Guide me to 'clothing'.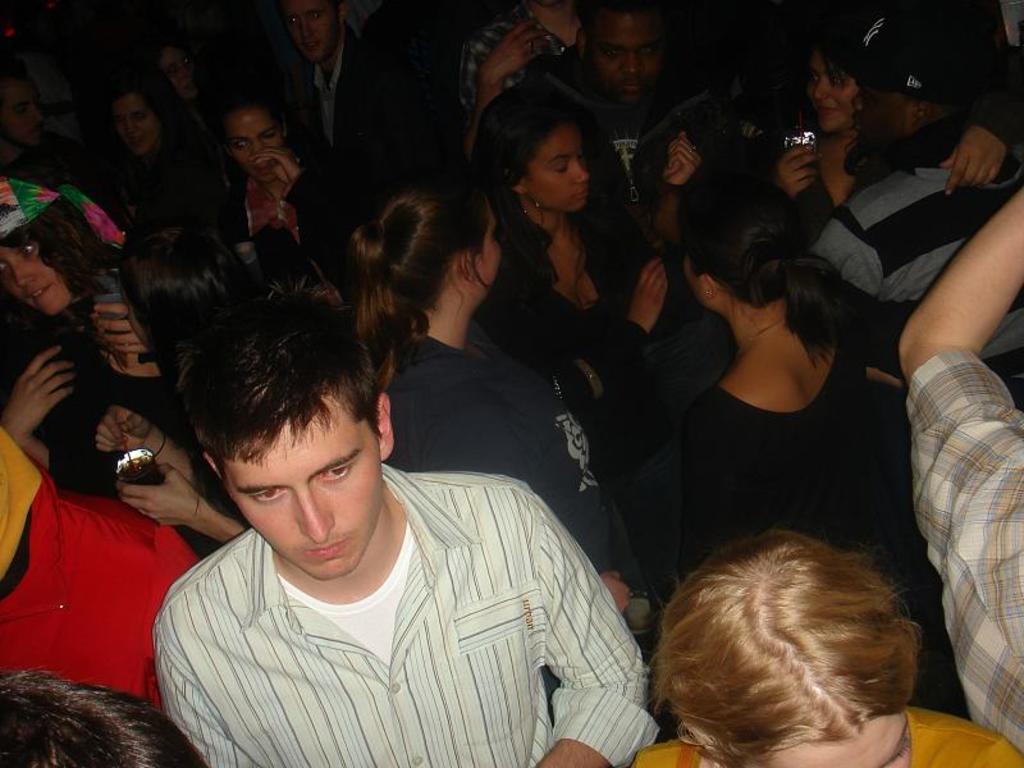
Guidance: [left=273, top=23, right=416, bottom=212].
